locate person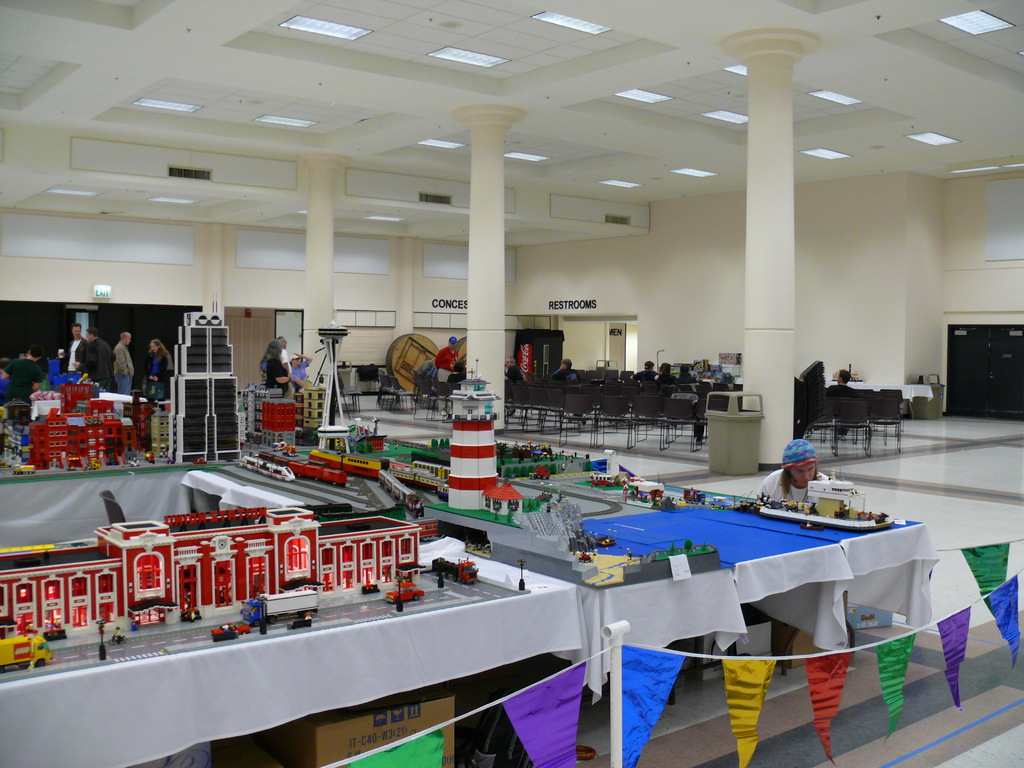
(left=635, top=360, right=656, bottom=384)
